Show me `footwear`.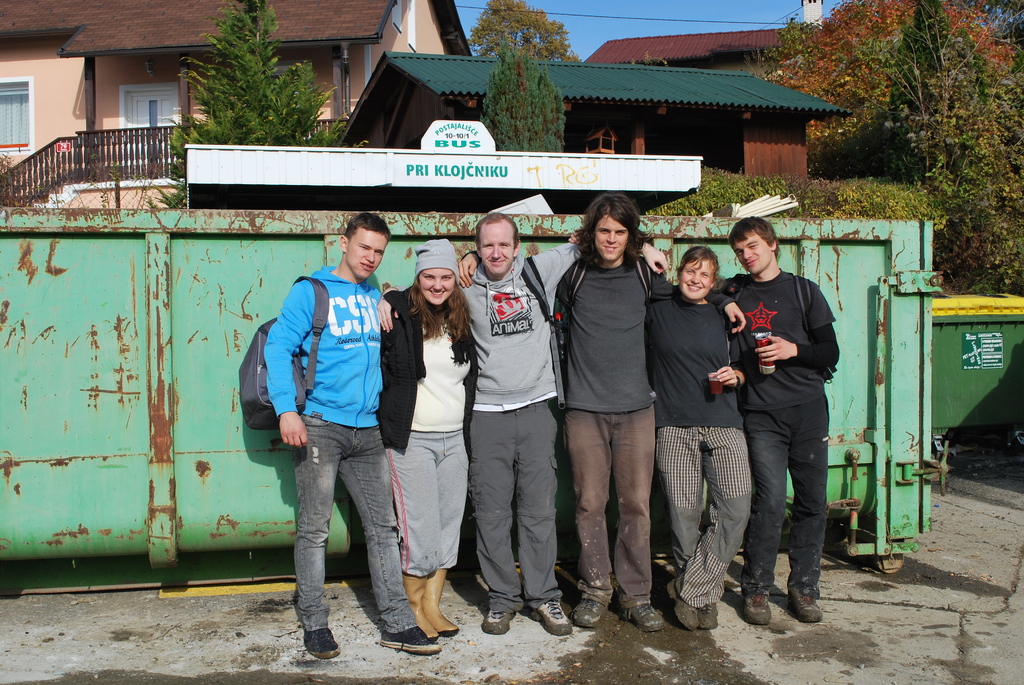
`footwear` is here: box(788, 585, 824, 623).
